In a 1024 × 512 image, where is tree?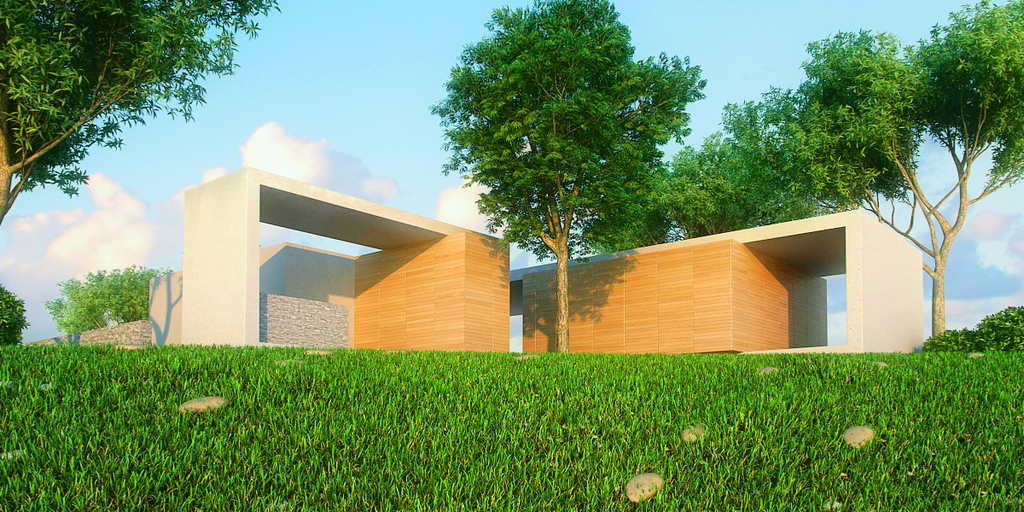
[430,9,705,315].
